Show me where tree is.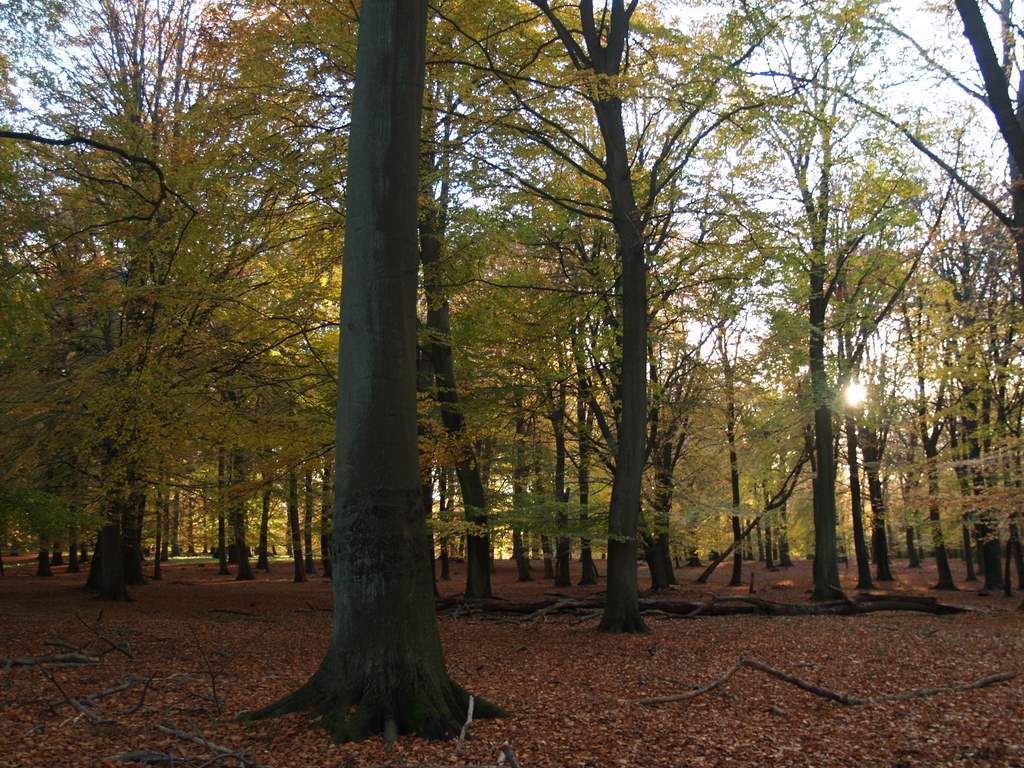
tree is at 248:0:511:742.
